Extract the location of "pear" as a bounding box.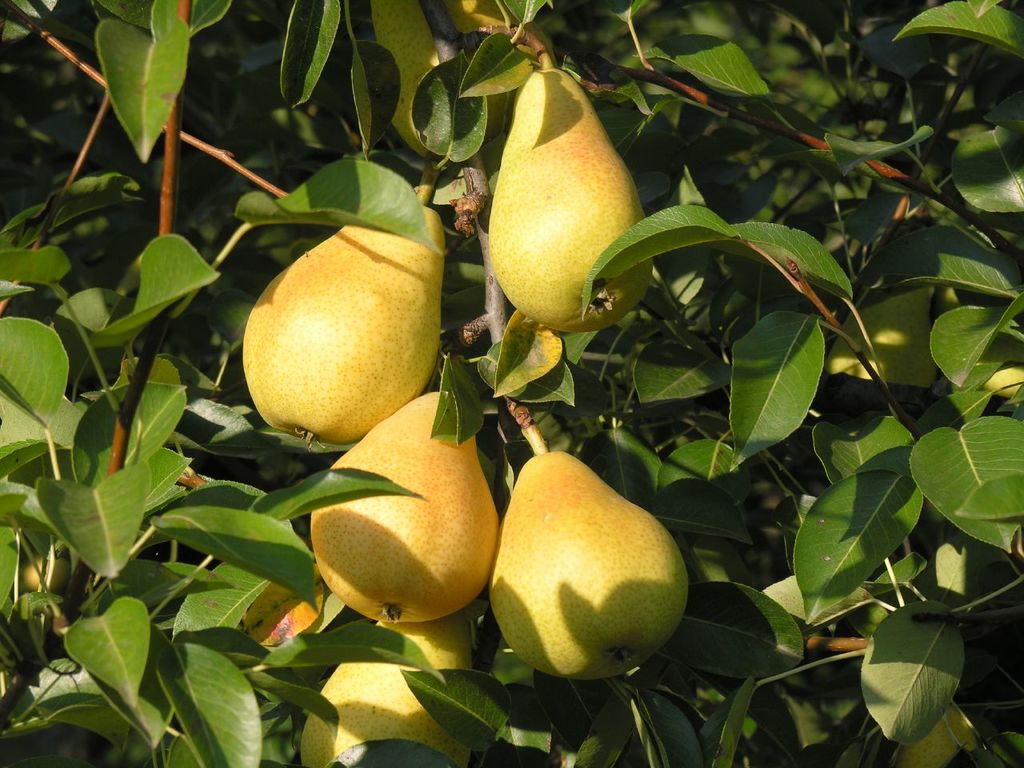
x1=300 y1=604 x2=480 y2=767.
